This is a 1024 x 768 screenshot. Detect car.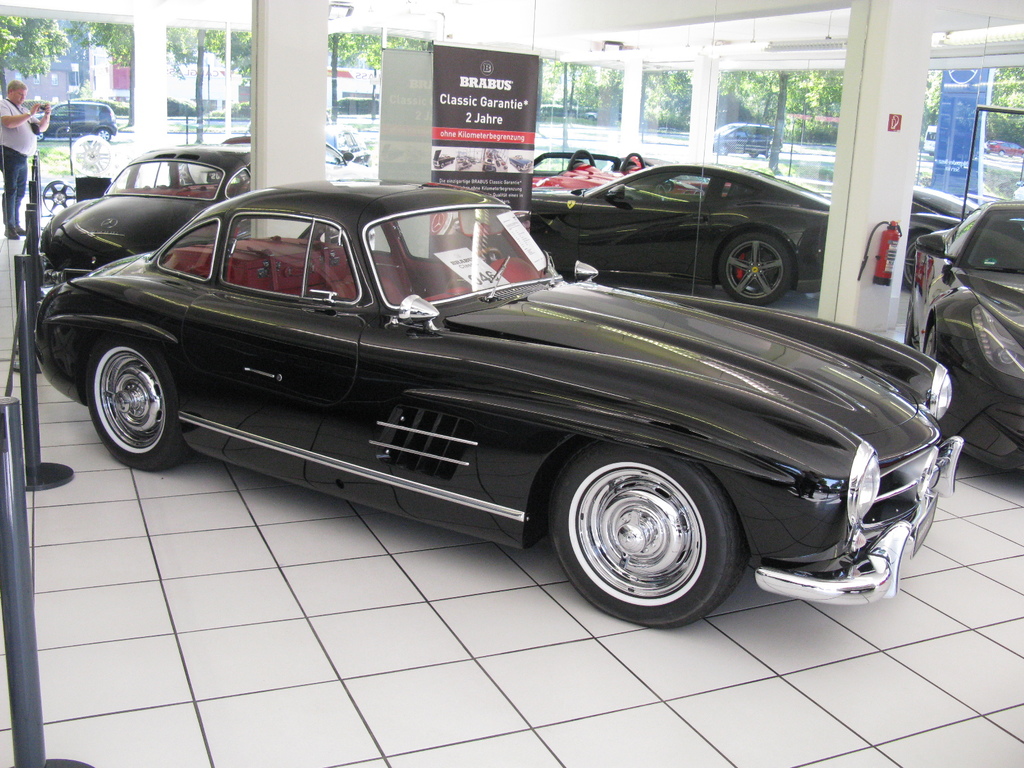
<bbox>712, 124, 781, 156</bbox>.
